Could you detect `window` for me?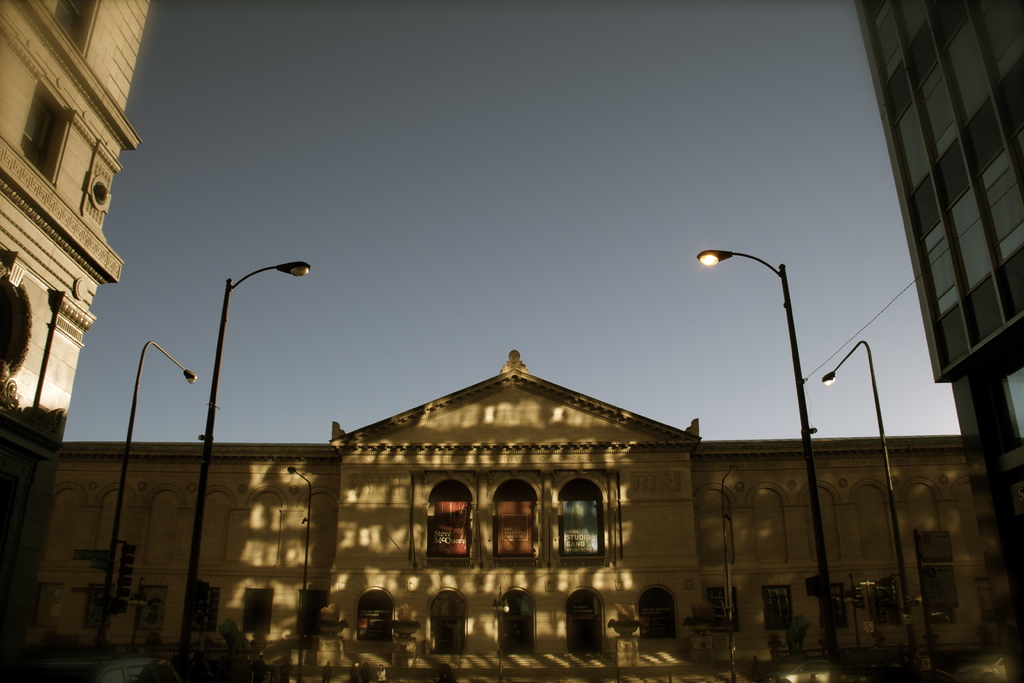
Detection result: crop(356, 591, 392, 641).
